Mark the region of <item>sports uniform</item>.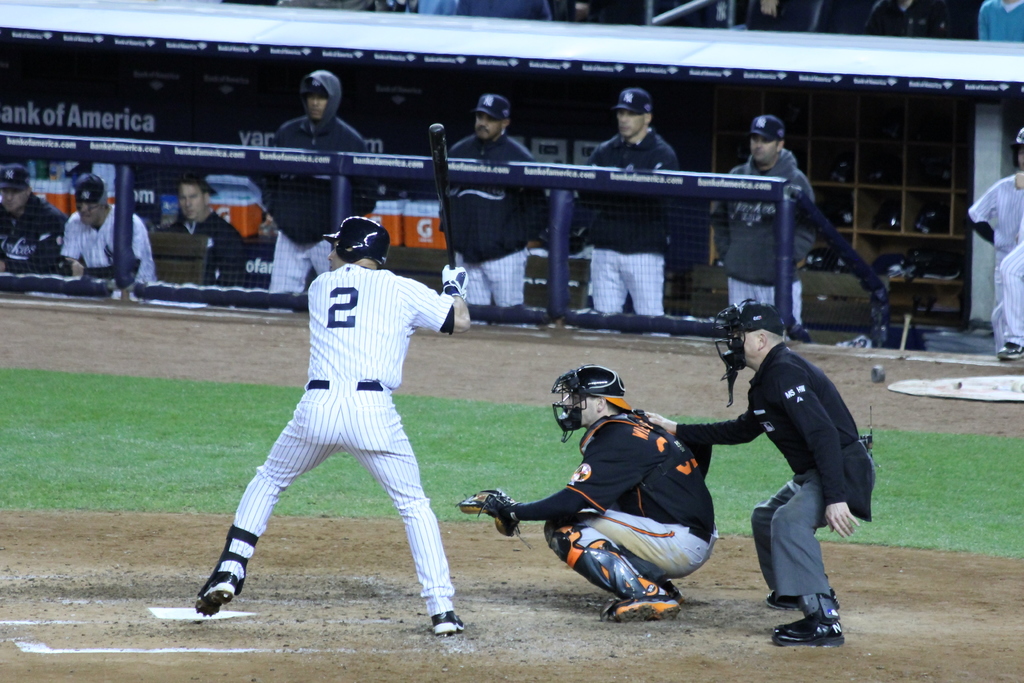
Region: box(675, 299, 878, 649).
